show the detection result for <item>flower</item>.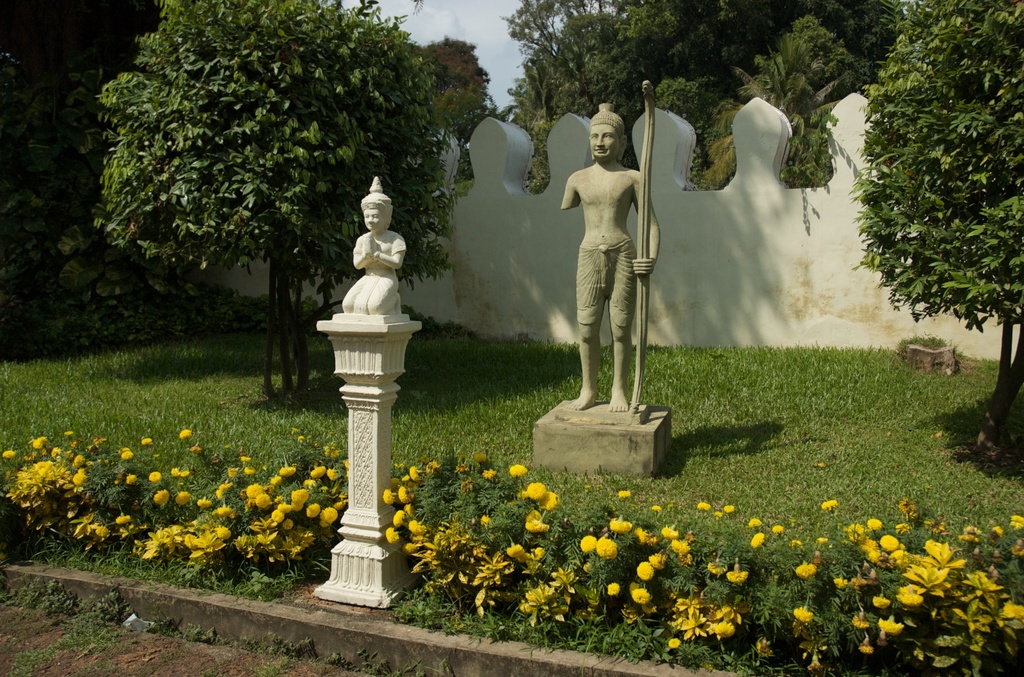
(590,535,619,560).
